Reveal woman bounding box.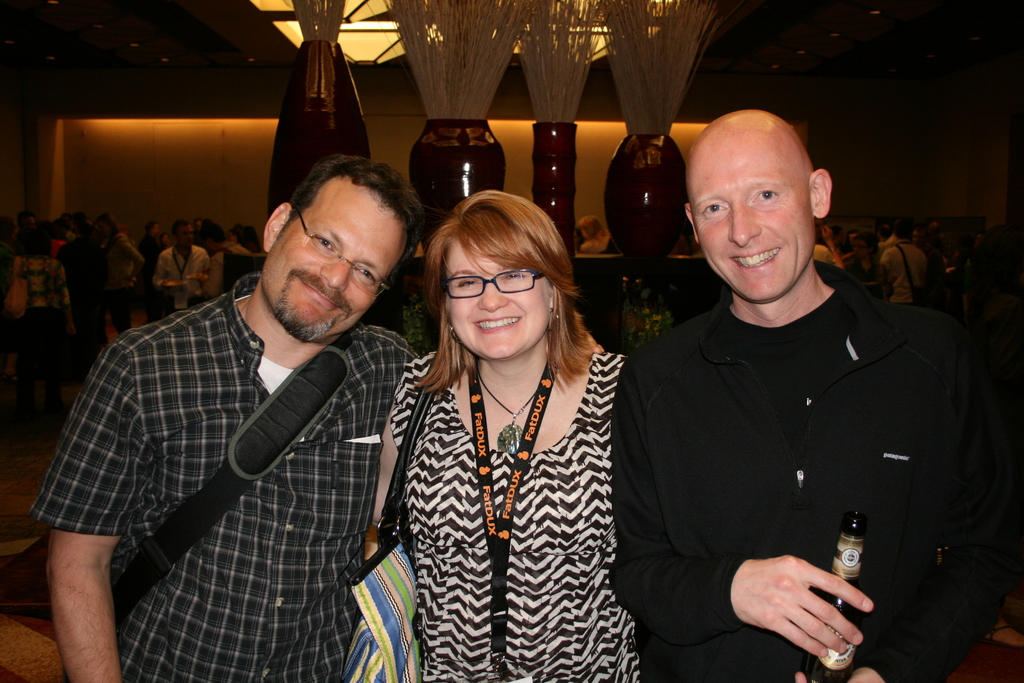
Revealed: (left=17, top=237, right=72, bottom=406).
